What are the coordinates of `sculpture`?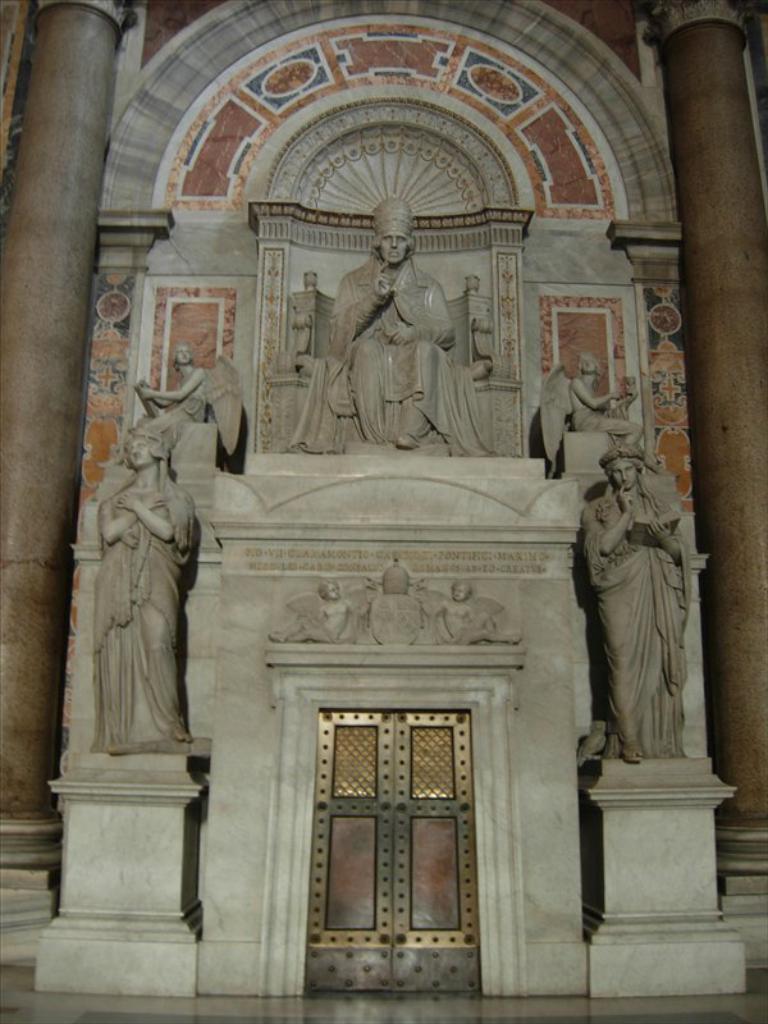
detection(428, 566, 531, 660).
